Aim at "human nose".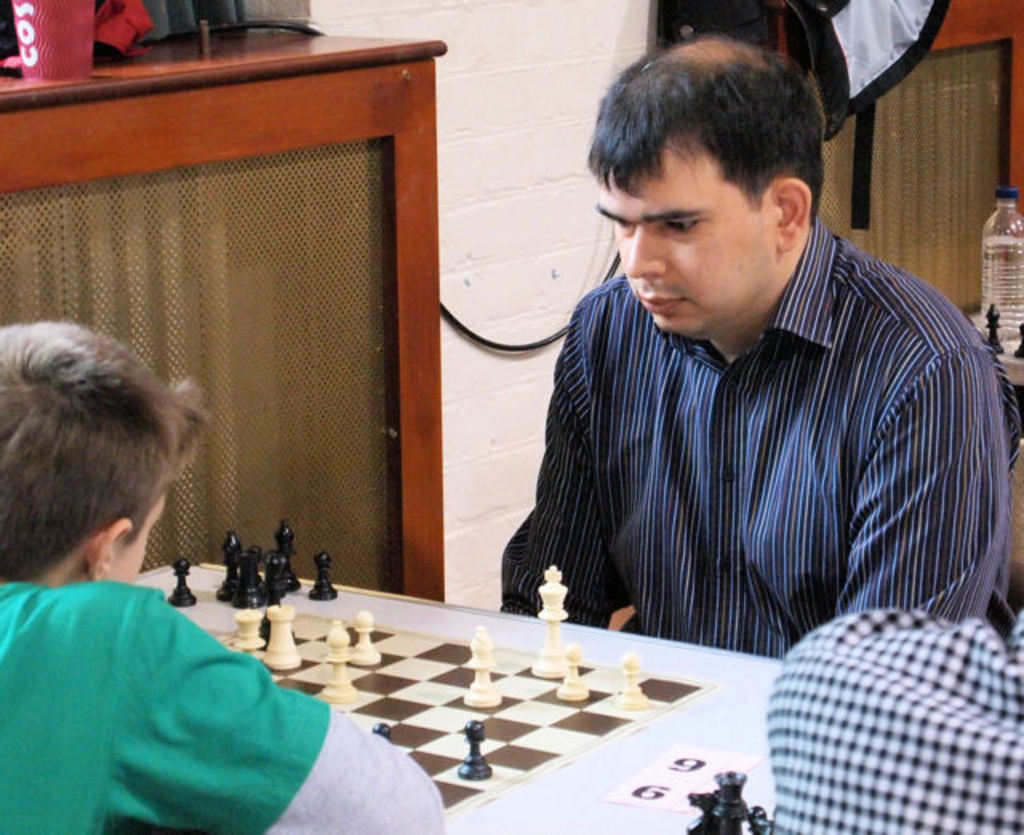
Aimed at <box>627,227,664,280</box>.
